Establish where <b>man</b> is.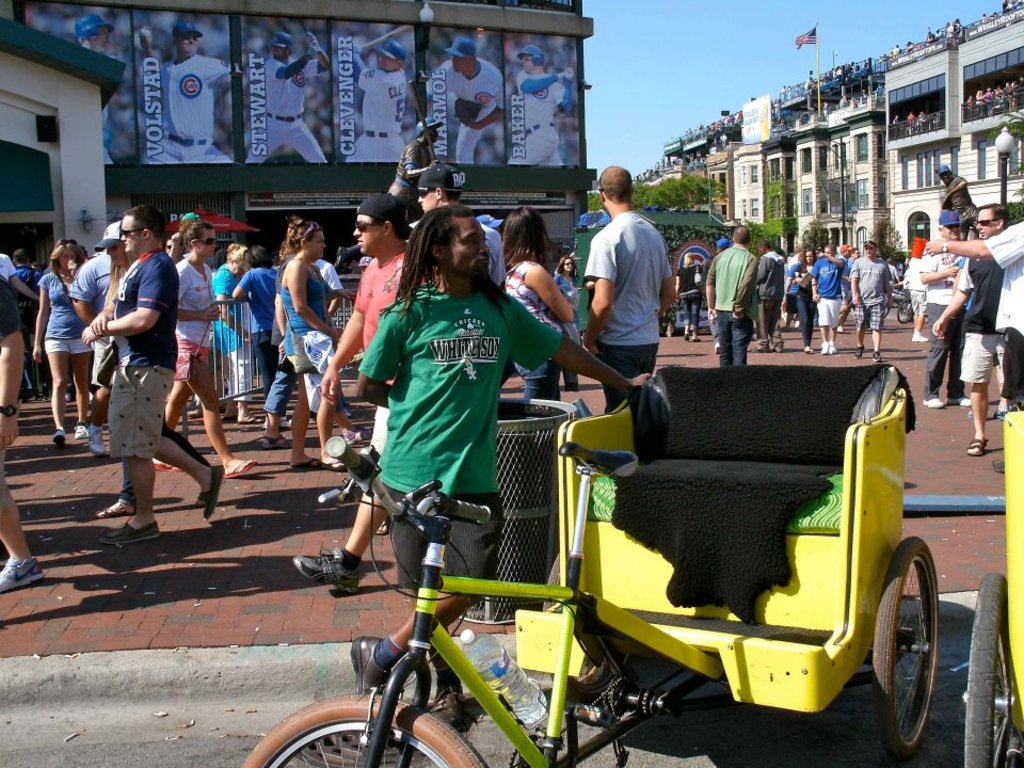
Established at [left=708, top=226, right=759, bottom=375].
